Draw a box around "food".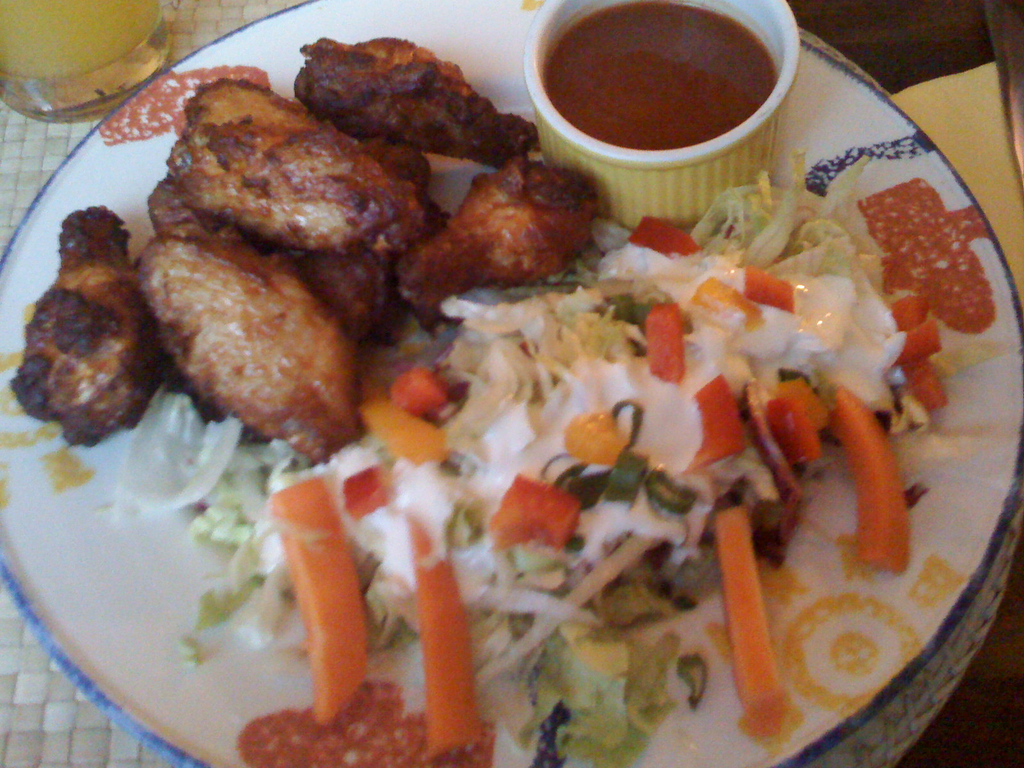
detection(148, 192, 384, 482).
